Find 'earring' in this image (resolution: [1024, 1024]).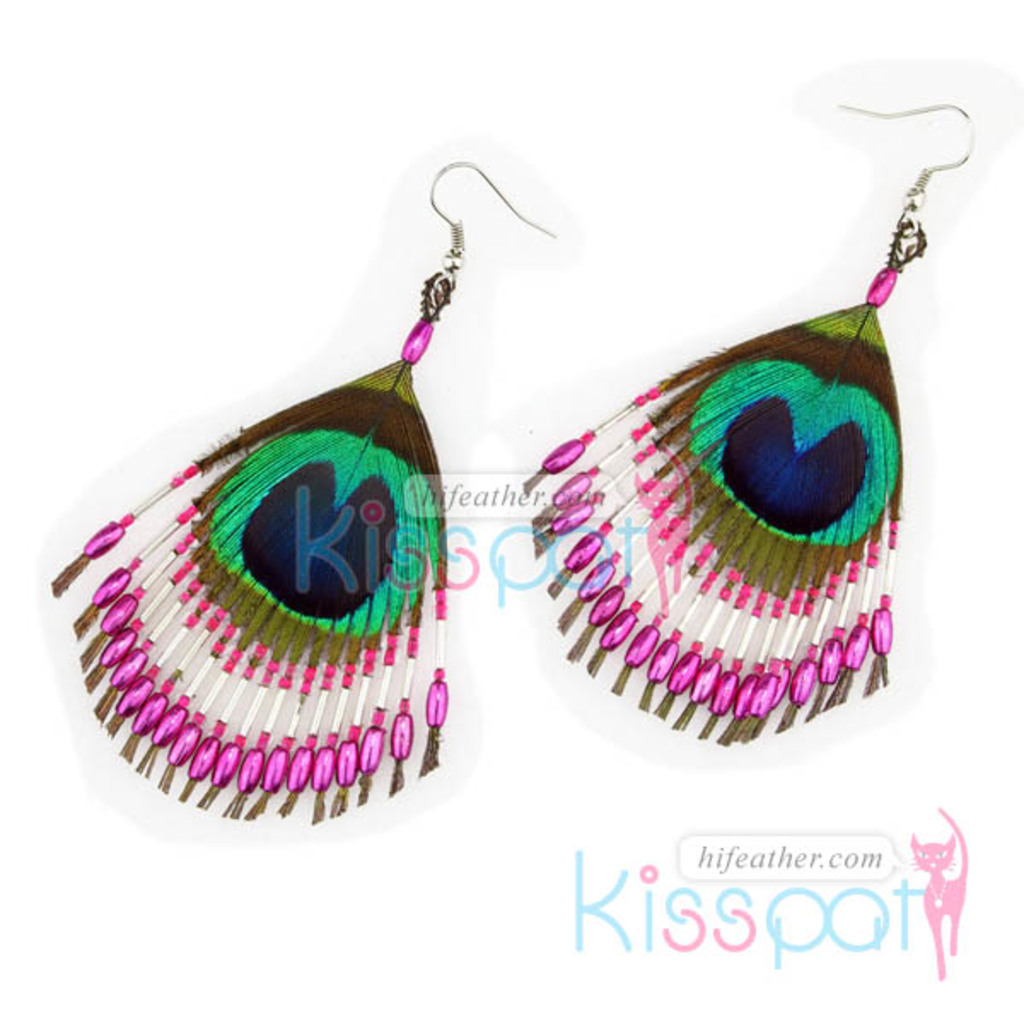
(38, 152, 555, 845).
